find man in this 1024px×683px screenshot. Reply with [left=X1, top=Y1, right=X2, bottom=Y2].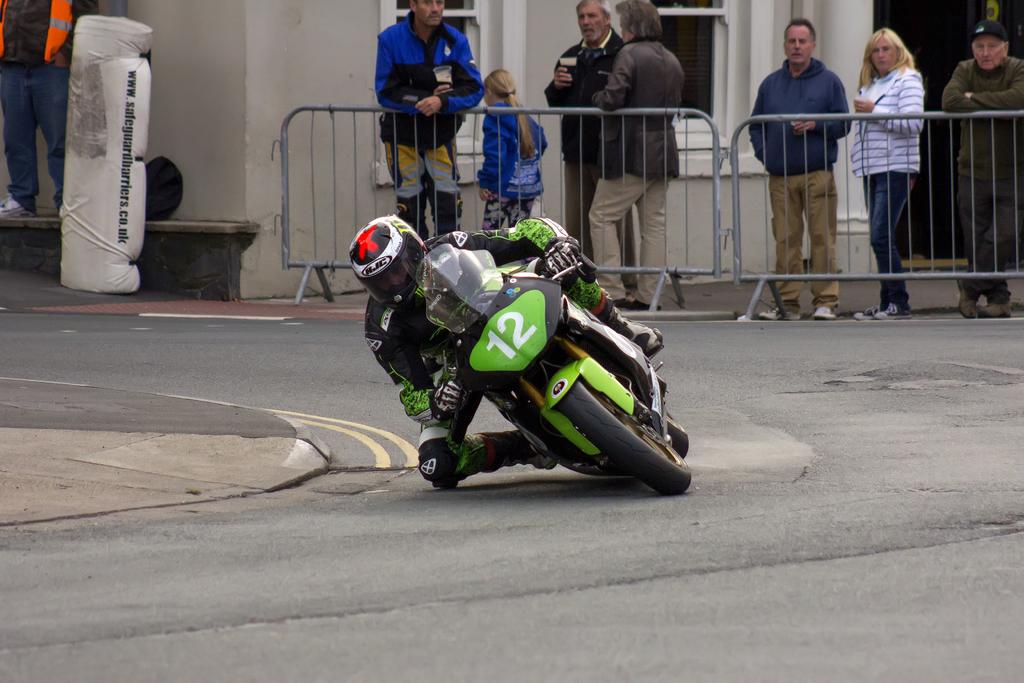
[left=941, top=19, right=1023, bottom=320].
